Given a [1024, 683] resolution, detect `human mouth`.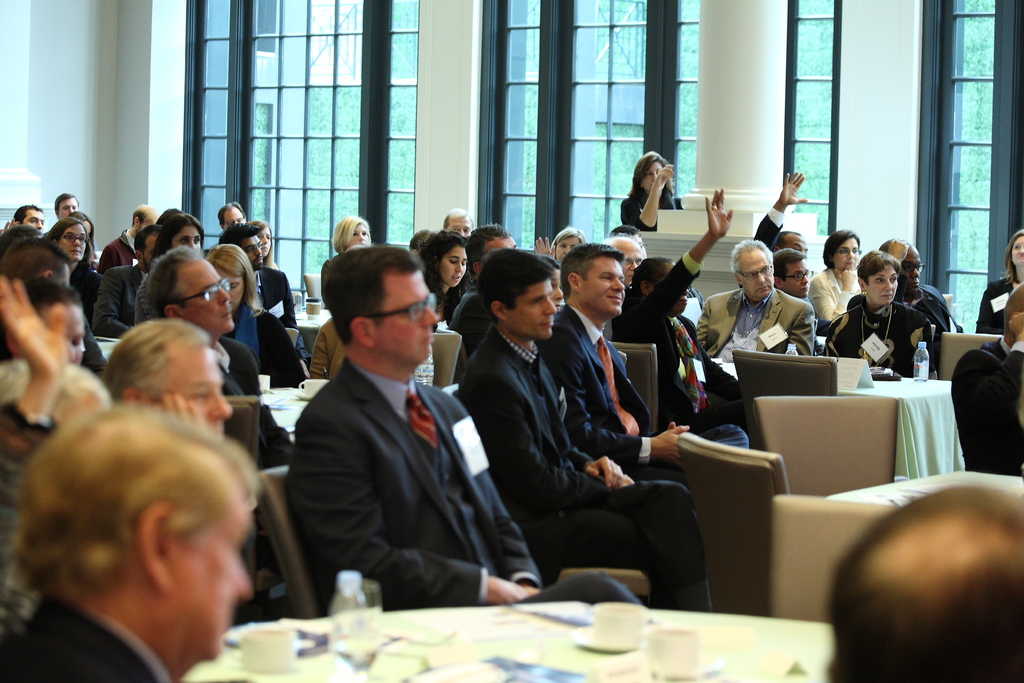
bbox(606, 296, 618, 299).
